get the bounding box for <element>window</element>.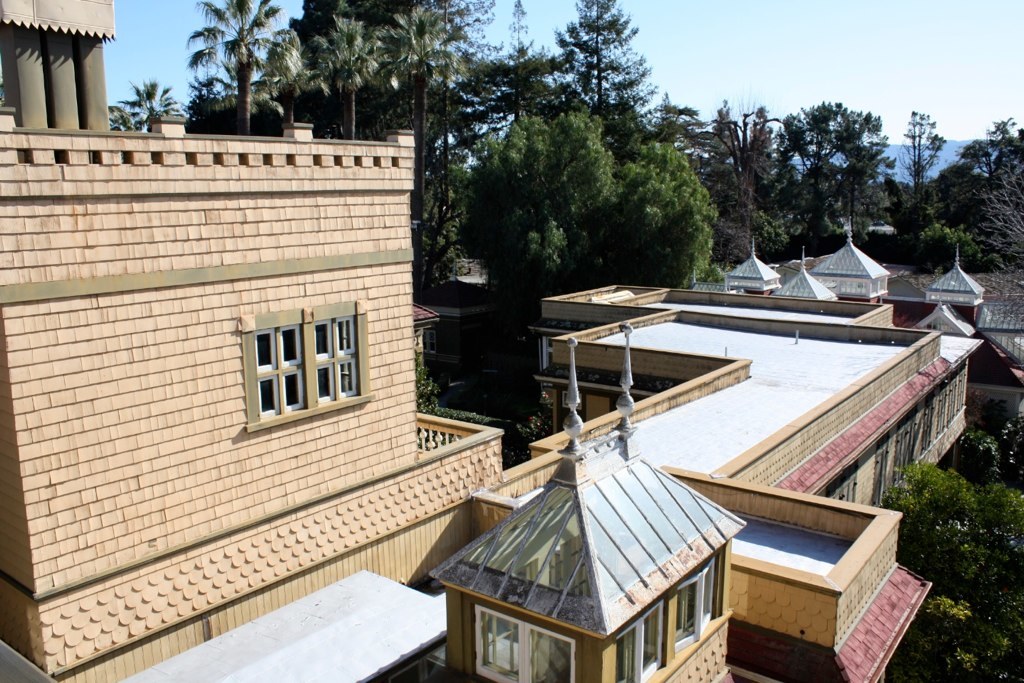
region(478, 606, 572, 682).
